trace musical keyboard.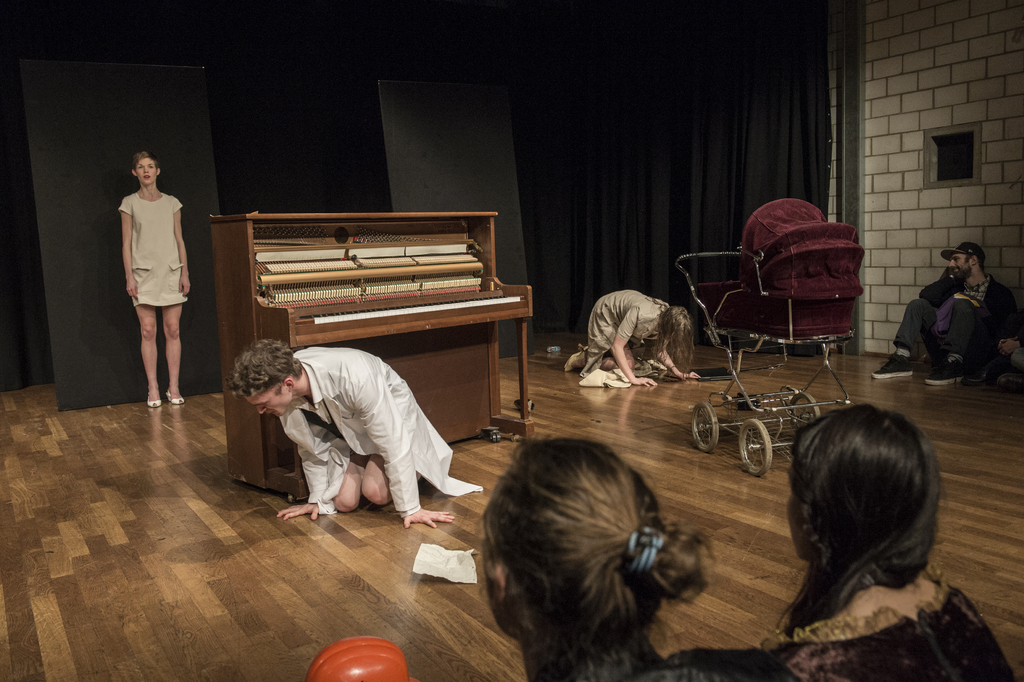
Traced to 305,299,531,322.
